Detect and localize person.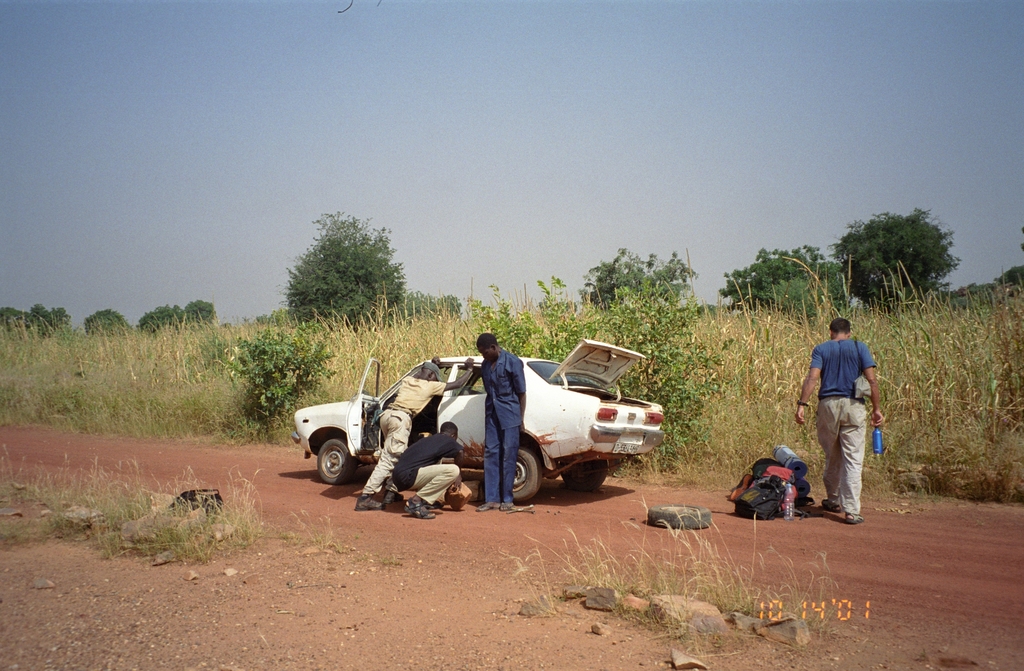
Localized at <box>810,298,889,526</box>.
